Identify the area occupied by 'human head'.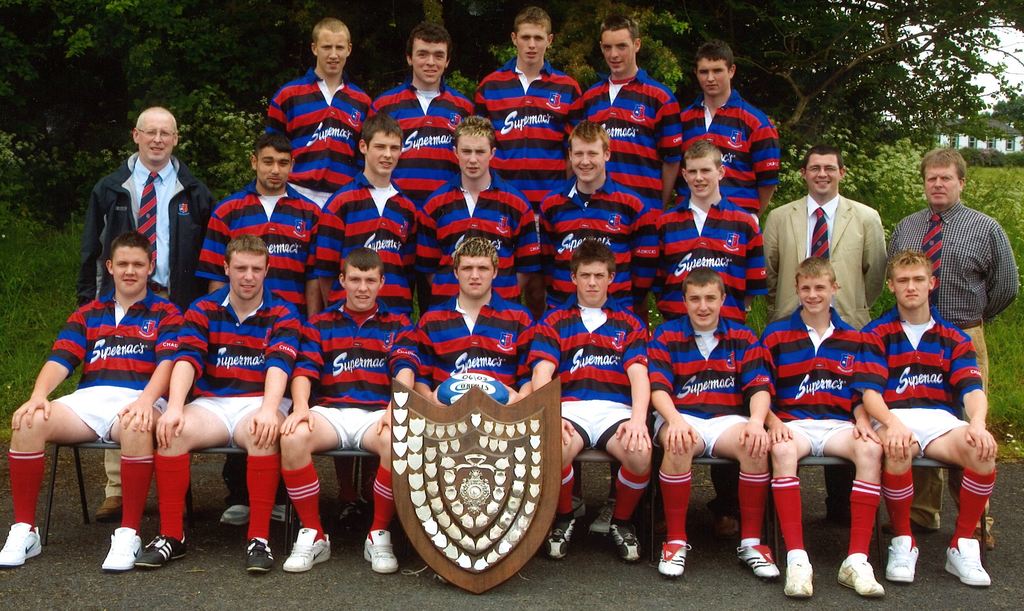
Area: [x1=683, y1=268, x2=729, y2=325].
